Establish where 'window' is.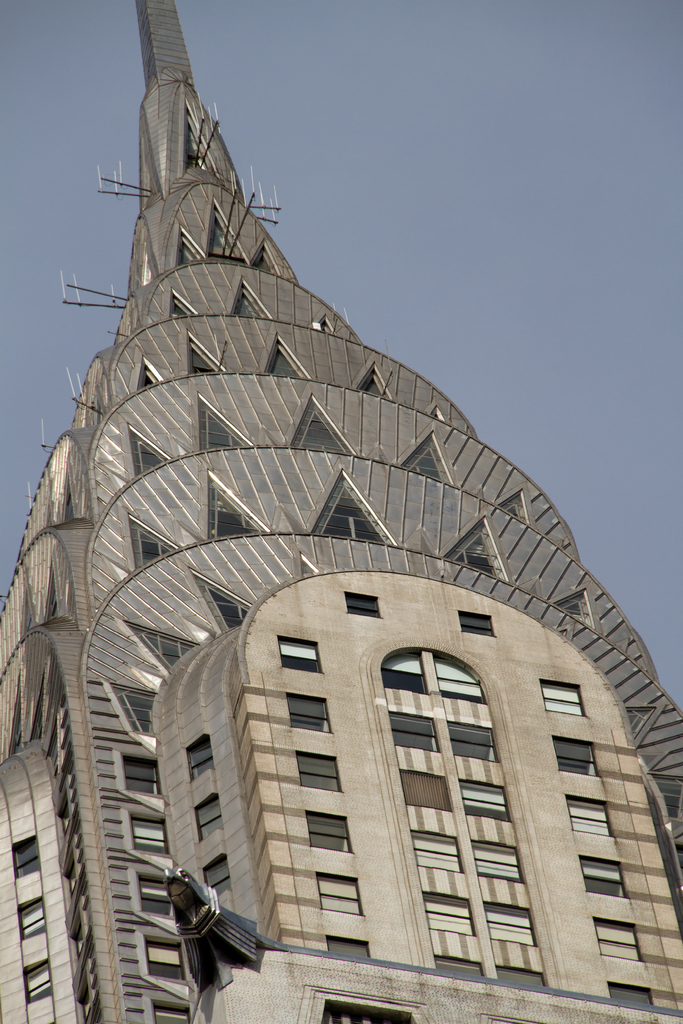
Established at select_region(126, 755, 160, 793).
